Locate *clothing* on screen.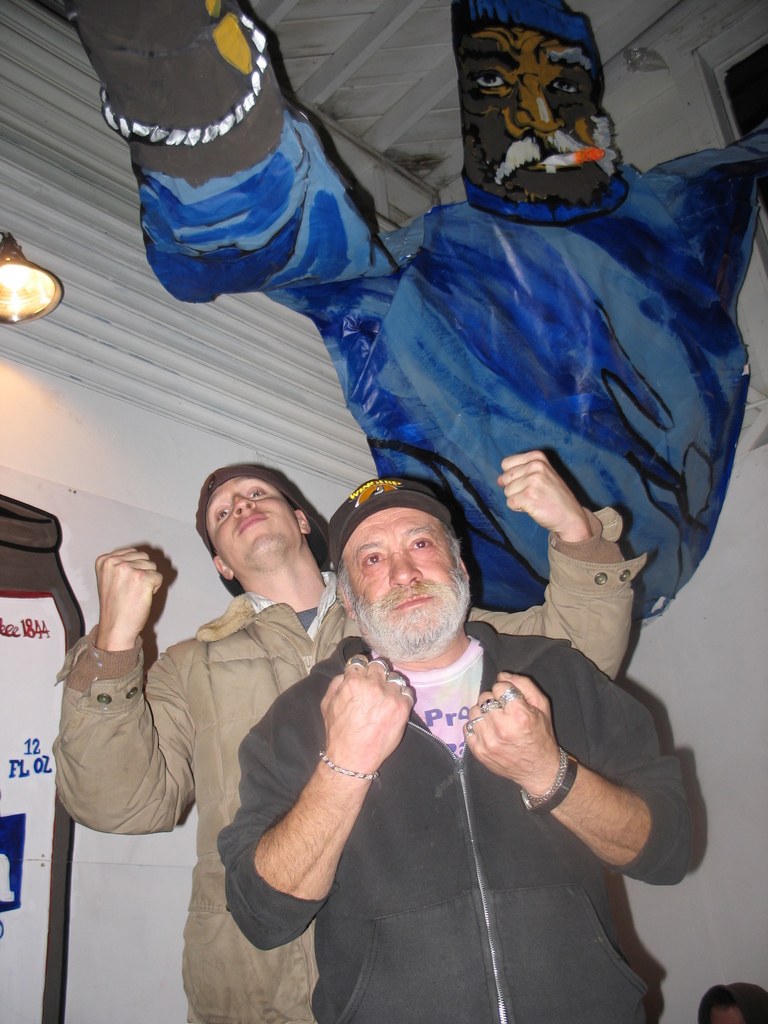
On screen at locate(36, 554, 646, 1023).
